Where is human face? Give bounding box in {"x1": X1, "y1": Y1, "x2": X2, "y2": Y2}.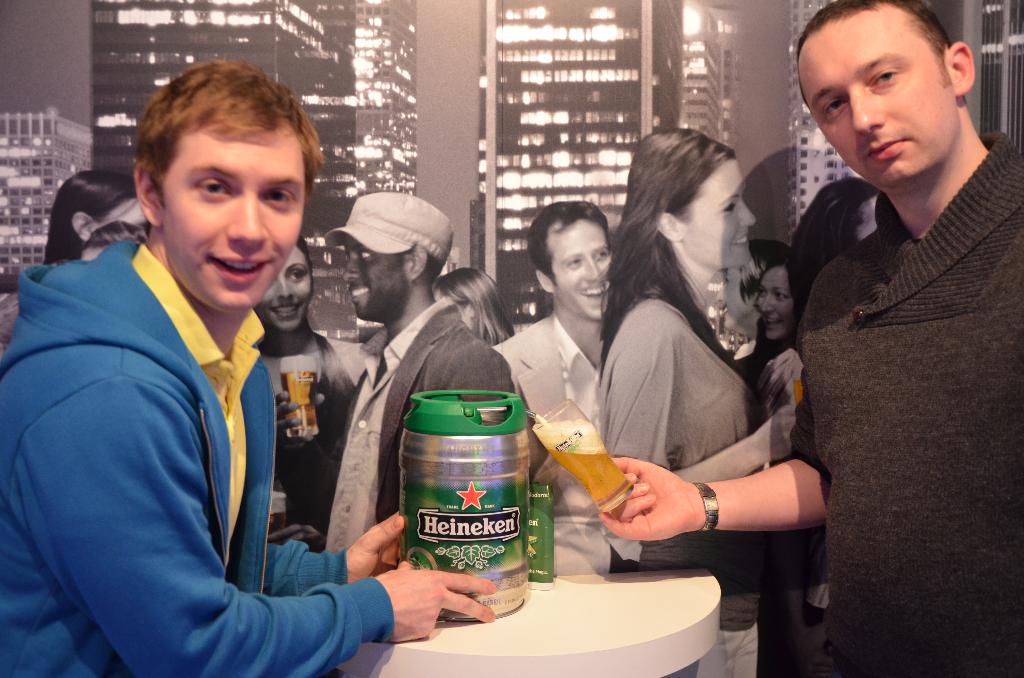
{"x1": 346, "y1": 236, "x2": 412, "y2": 321}.
